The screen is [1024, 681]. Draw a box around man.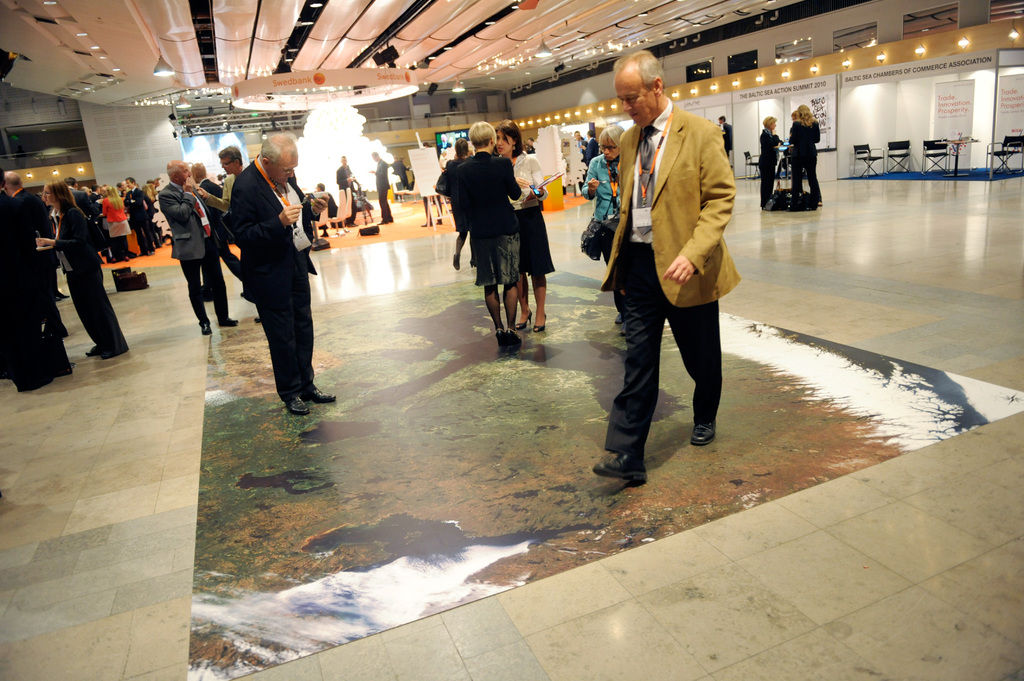
locate(159, 154, 239, 340).
